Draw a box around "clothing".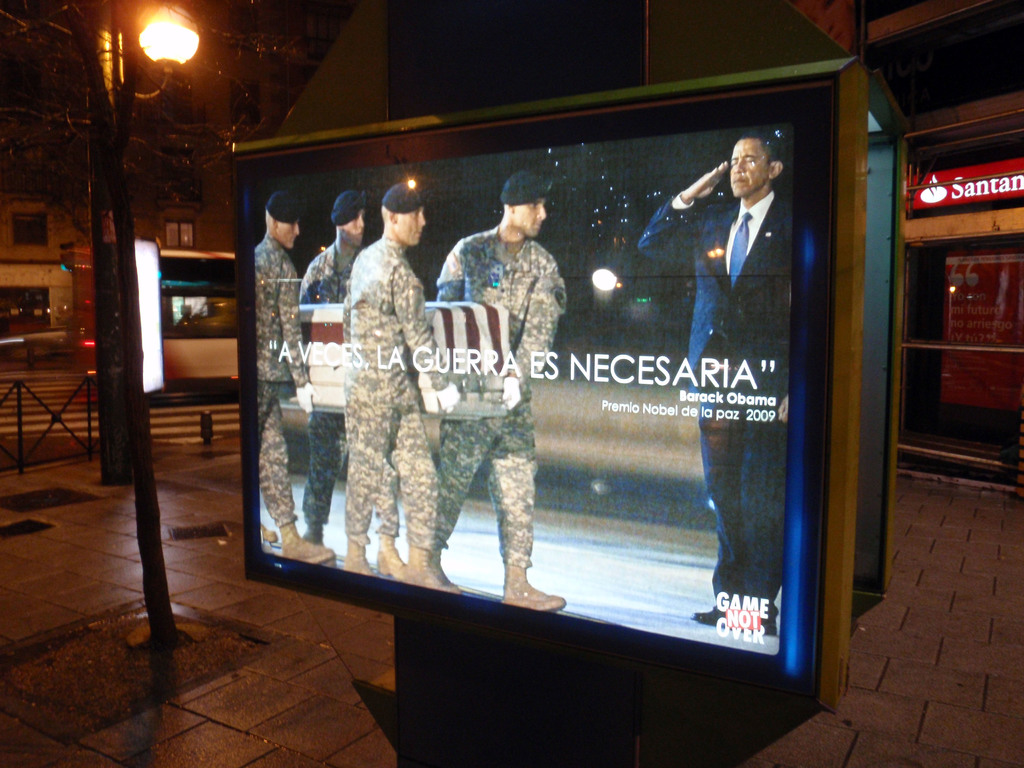
box(327, 189, 429, 541).
